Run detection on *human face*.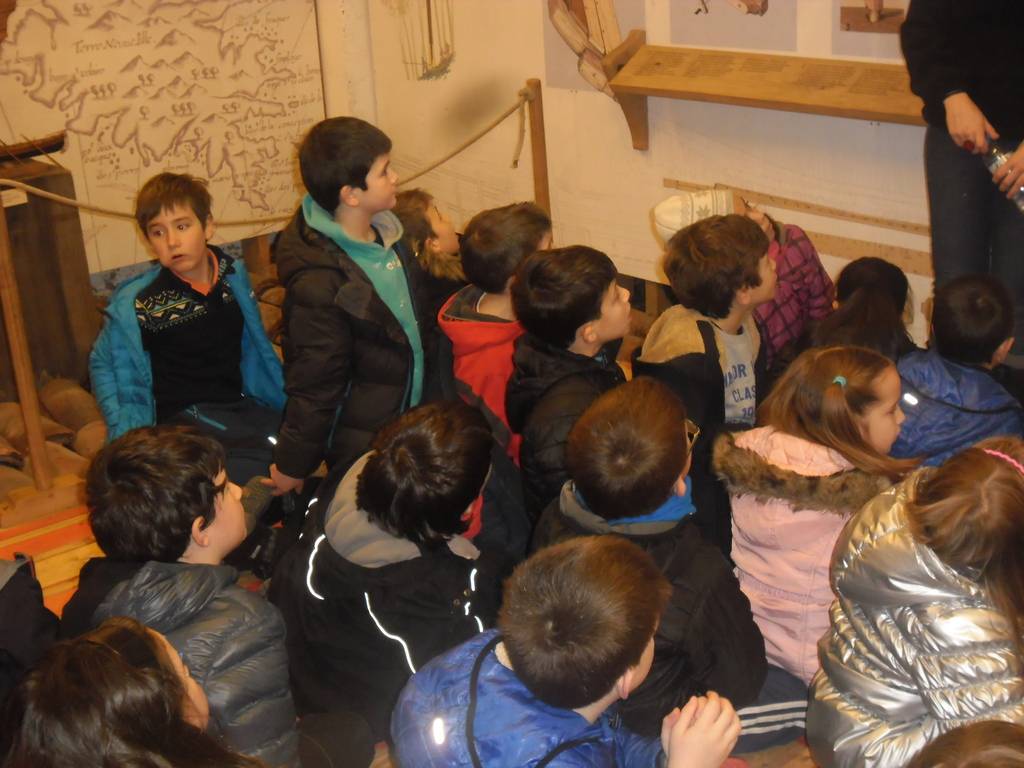
Result: {"left": 145, "top": 205, "right": 205, "bottom": 276}.
